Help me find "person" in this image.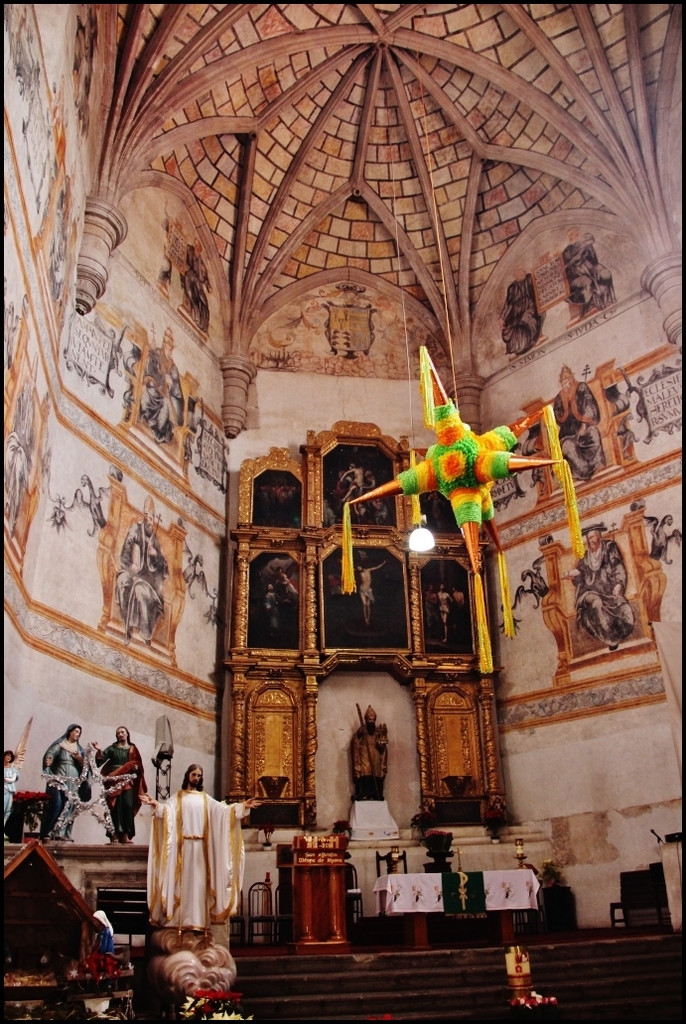
Found it: box(125, 324, 185, 445).
